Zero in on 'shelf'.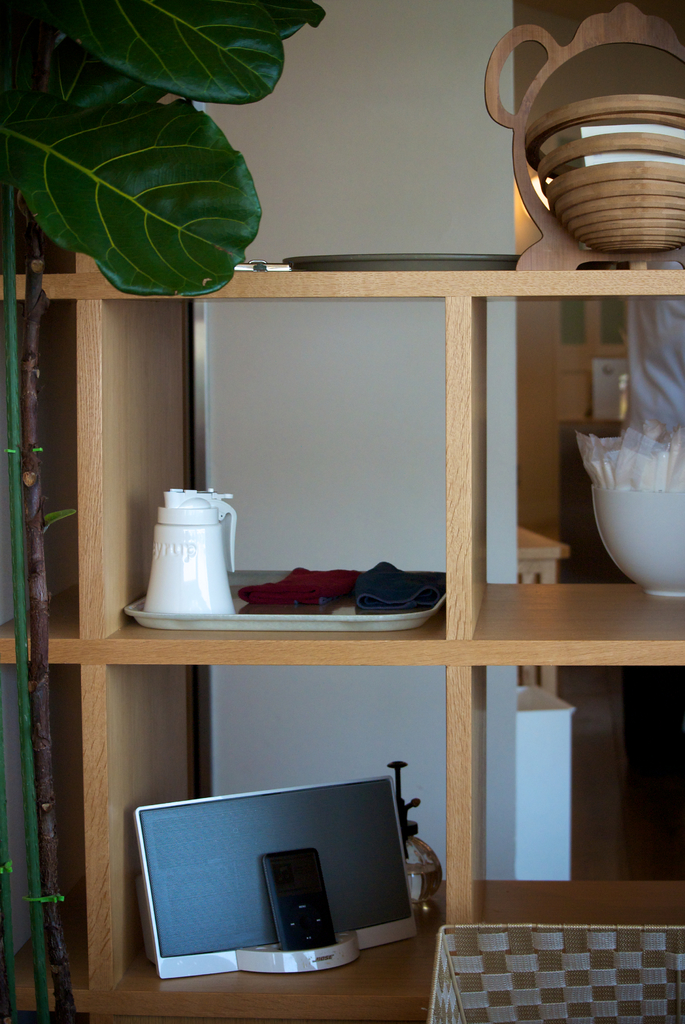
Zeroed in: [left=28, top=227, right=684, bottom=998].
